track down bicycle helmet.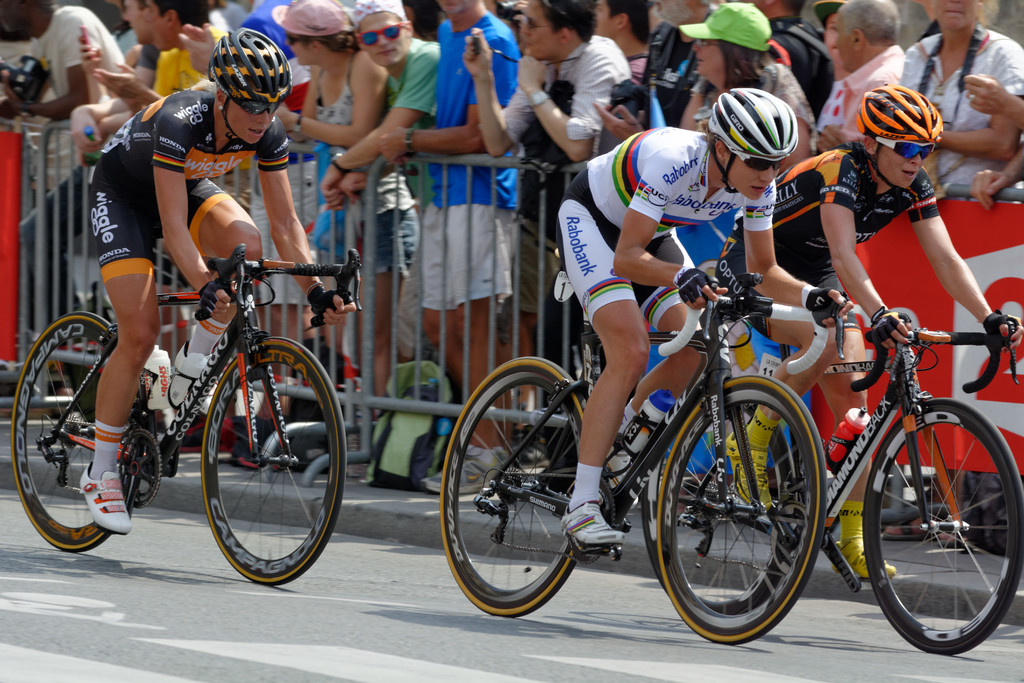
Tracked to Rect(865, 78, 945, 145).
